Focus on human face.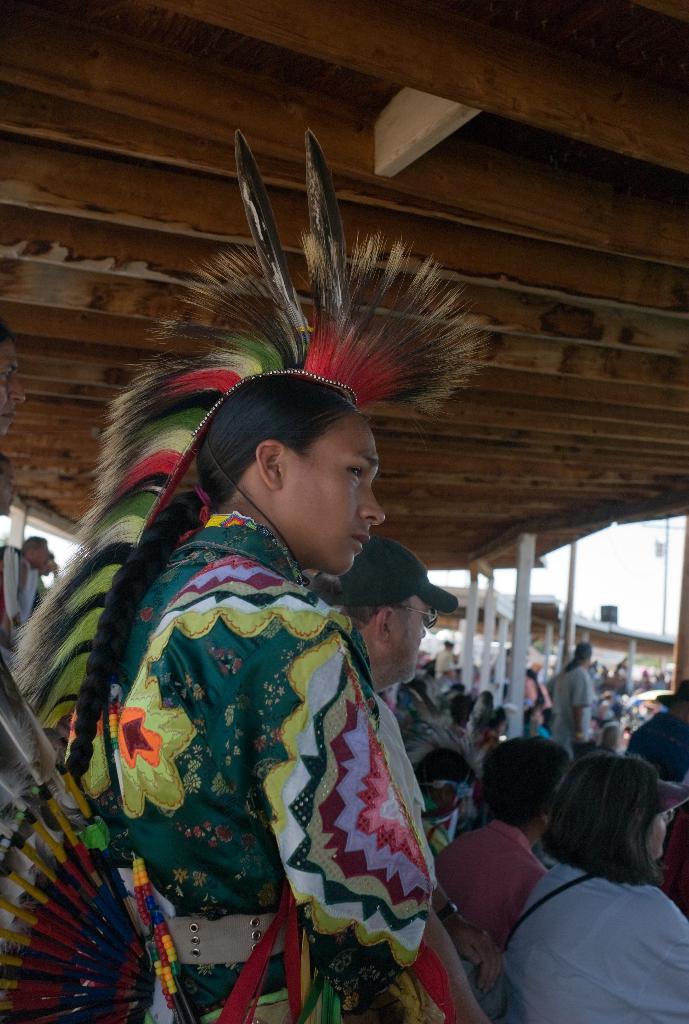
Focused at rect(643, 809, 676, 865).
